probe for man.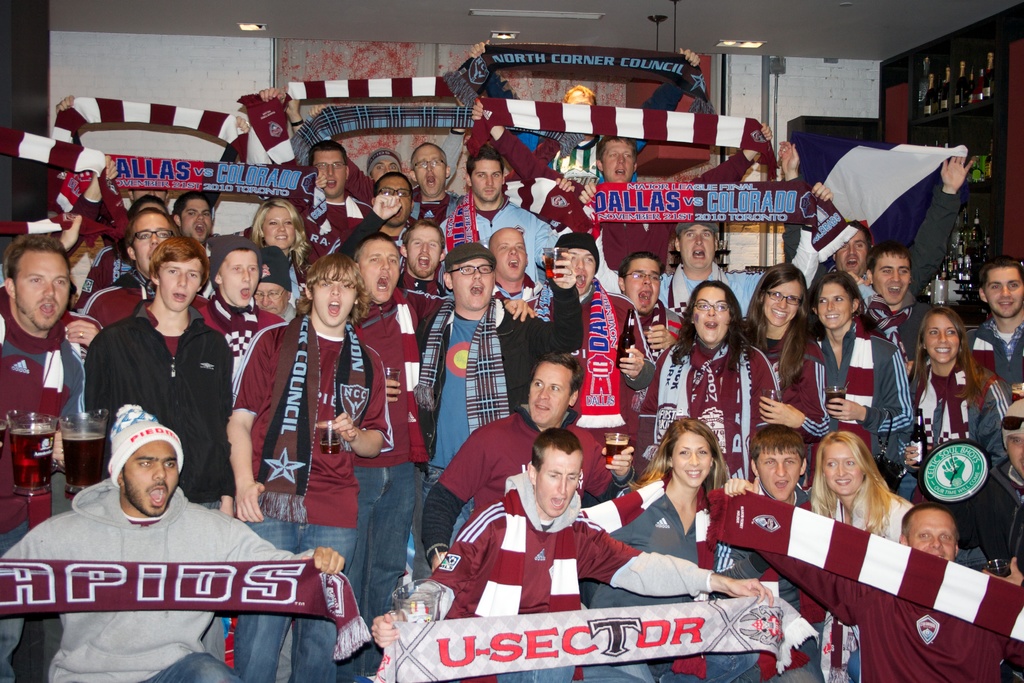
Probe result: locate(198, 232, 283, 375).
